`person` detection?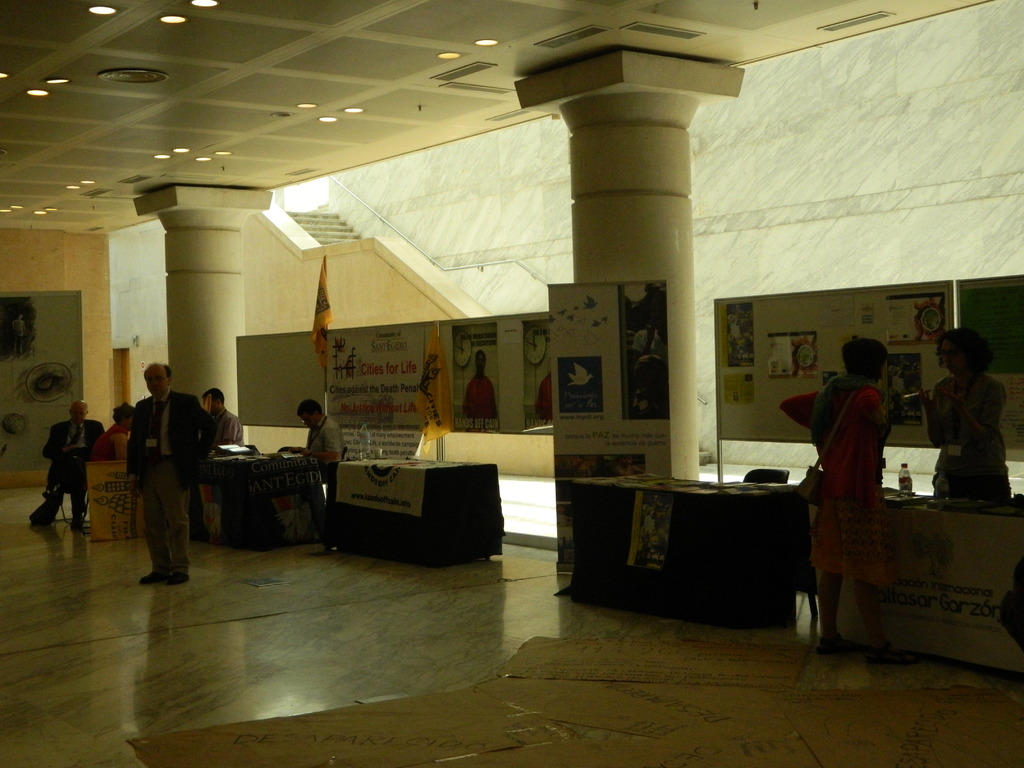
<region>780, 336, 892, 664</region>
